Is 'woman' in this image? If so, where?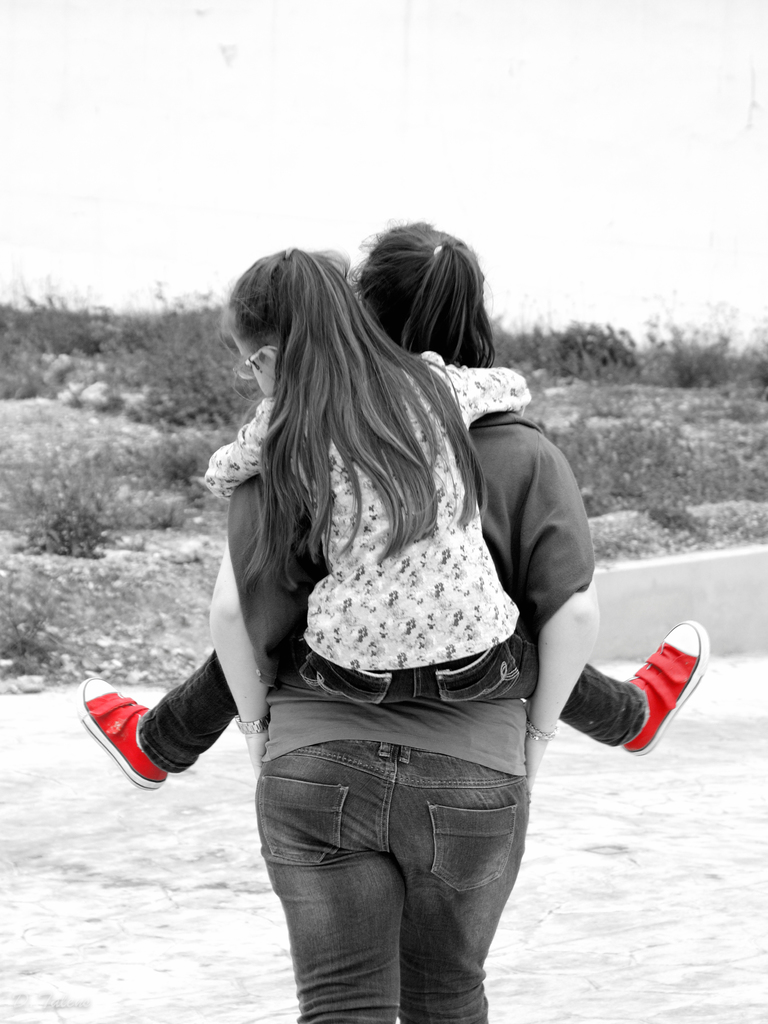
Yes, at bbox(174, 242, 563, 966).
